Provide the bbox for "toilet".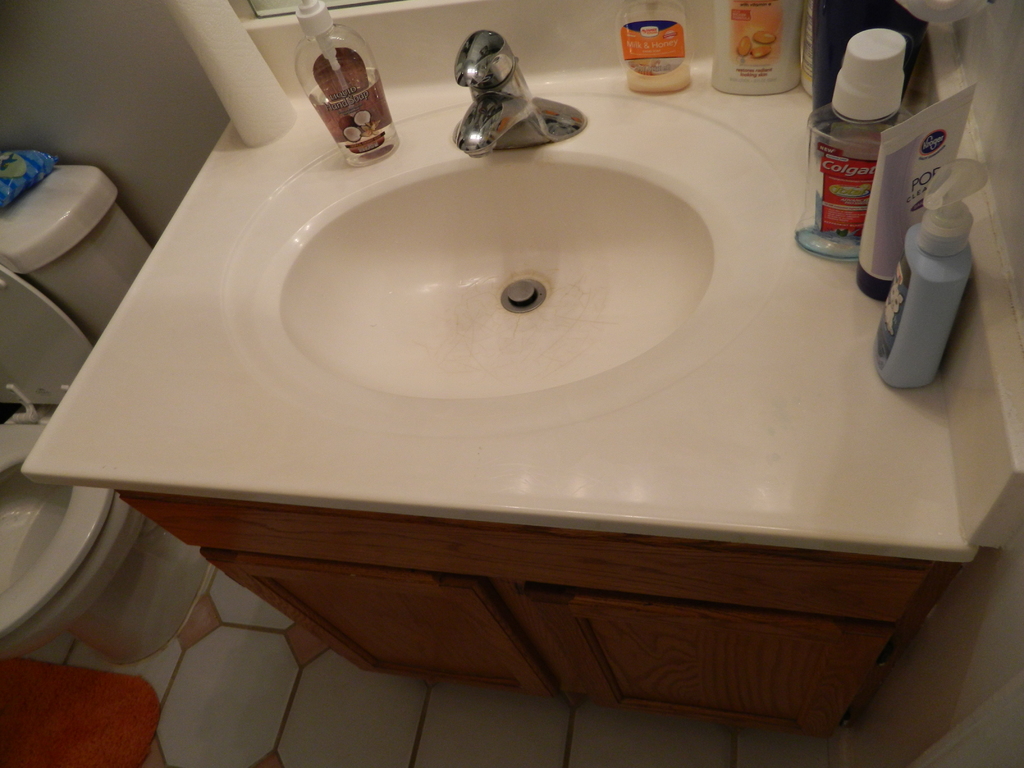
pyautogui.locateOnScreen(0, 400, 221, 657).
